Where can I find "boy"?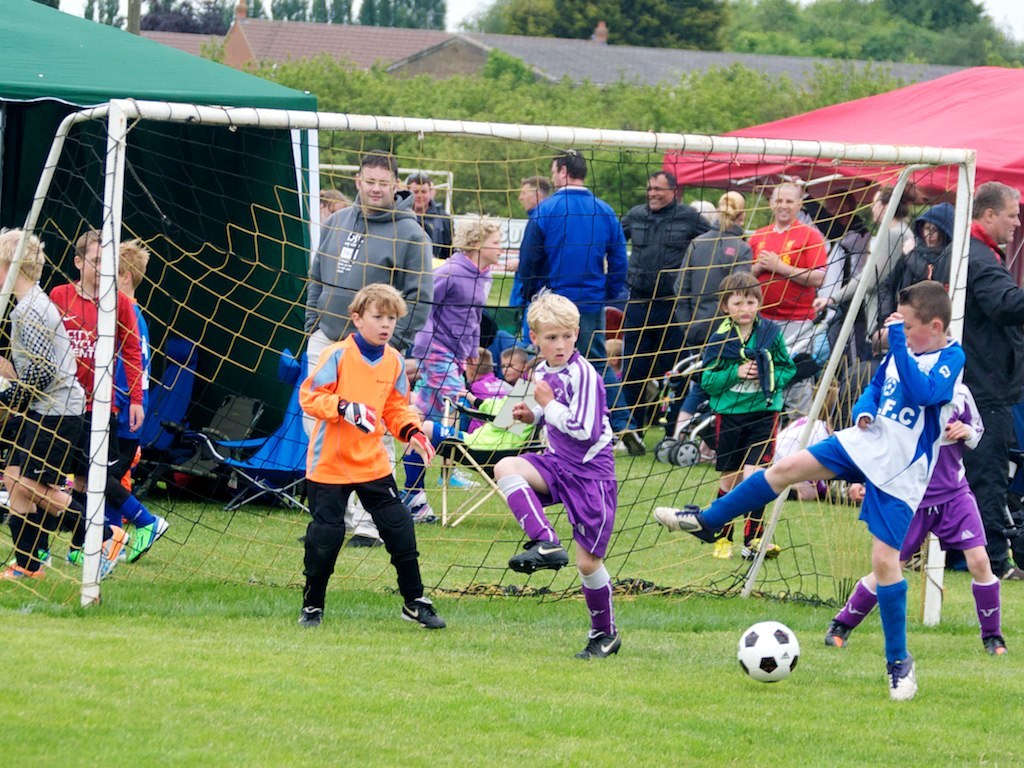
You can find it at 467 349 510 434.
